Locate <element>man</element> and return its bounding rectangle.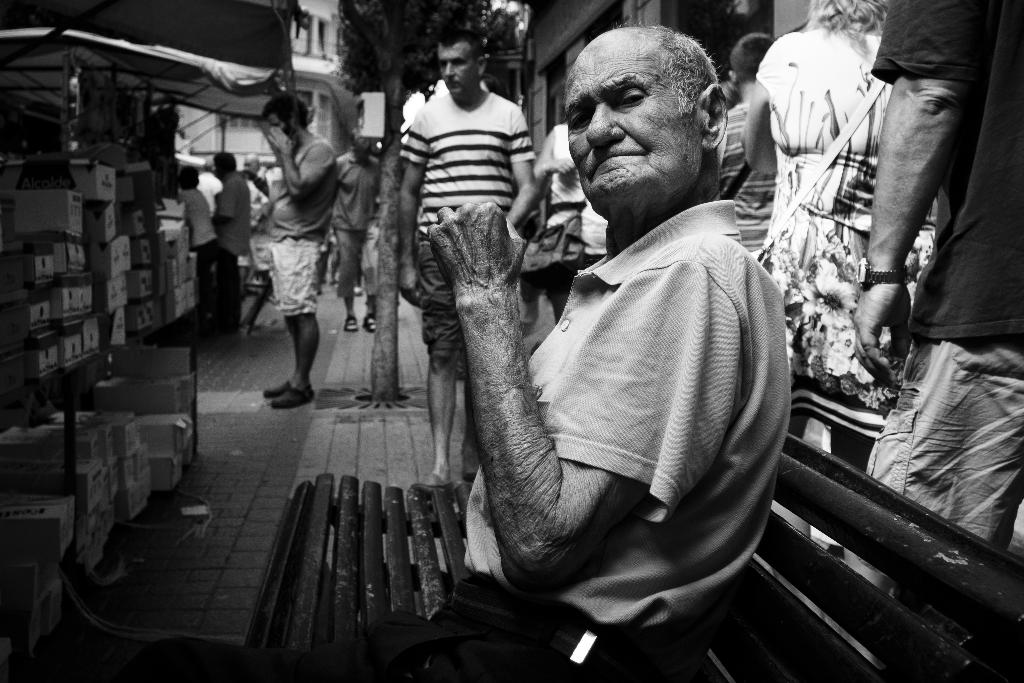
box=[848, 0, 1023, 645].
